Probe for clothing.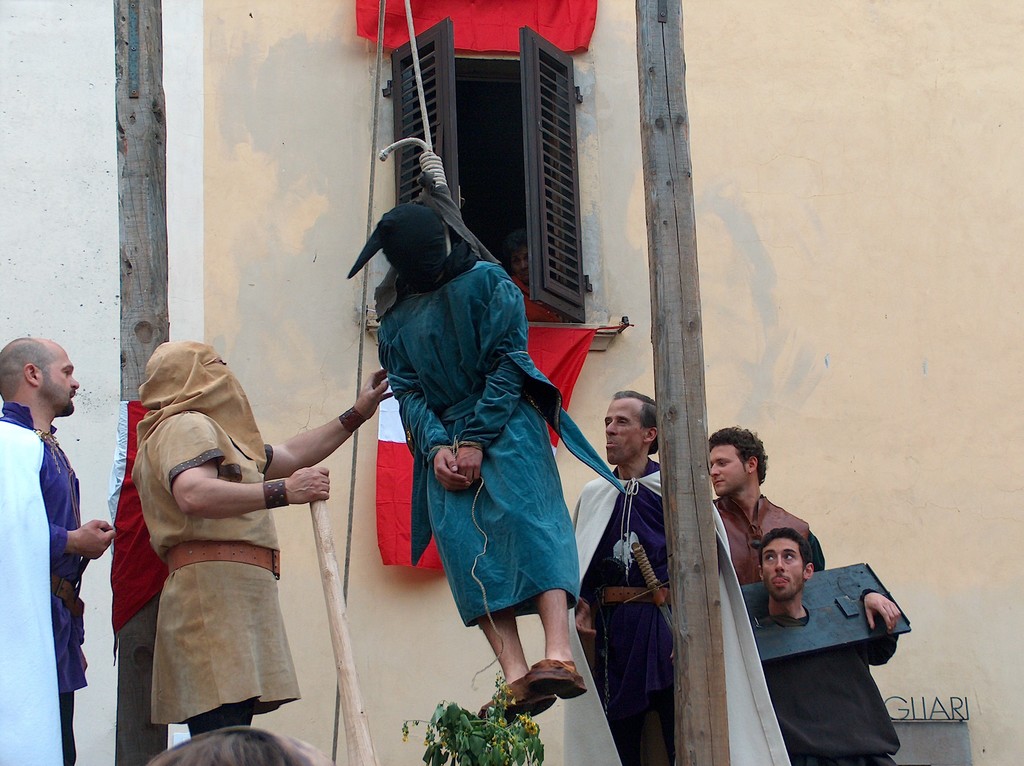
Probe result: 762, 589, 898, 765.
